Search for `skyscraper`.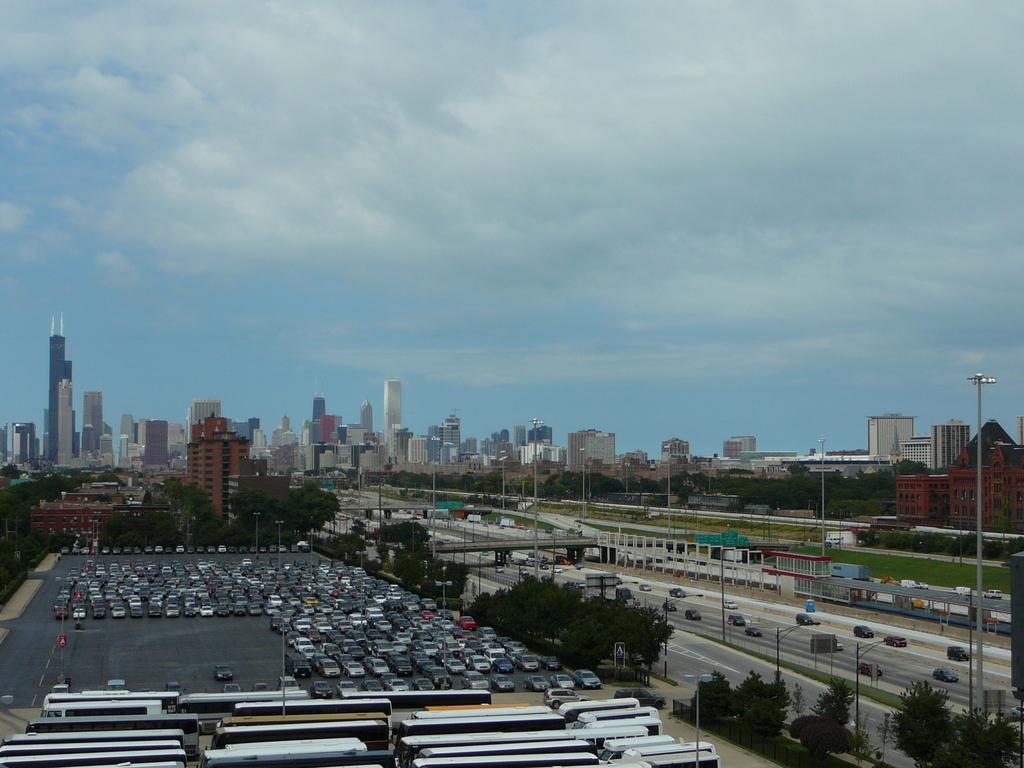
Found at <box>386,378,400,440</box>.
